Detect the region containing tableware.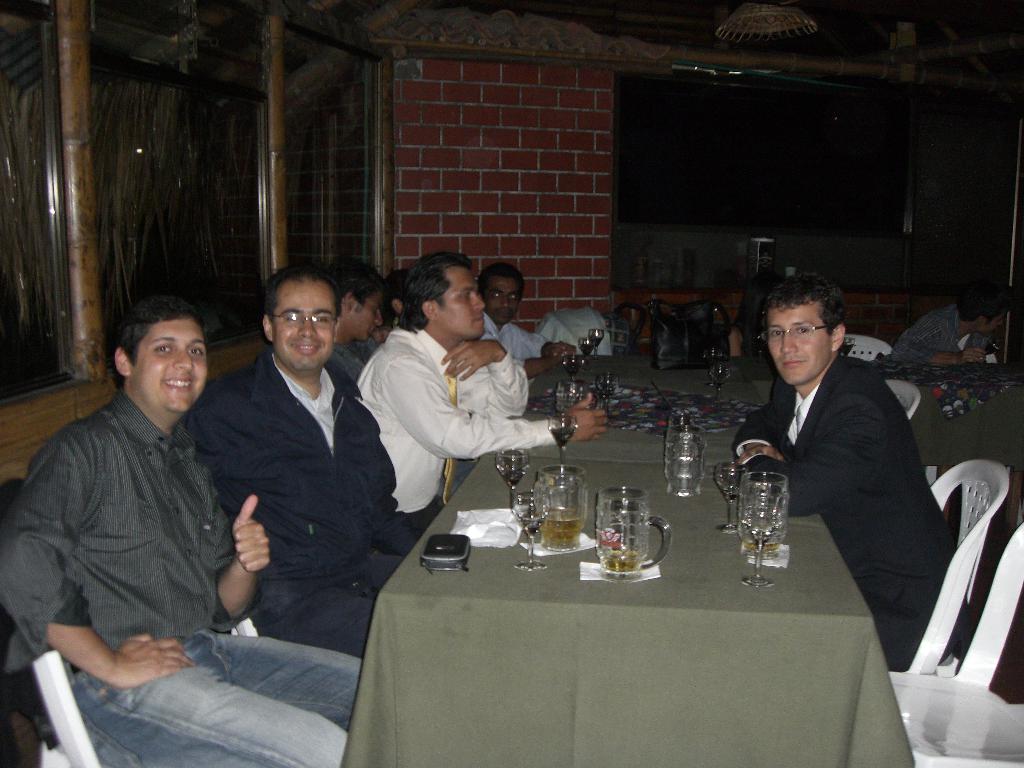
[589, 330, 605, 356].
